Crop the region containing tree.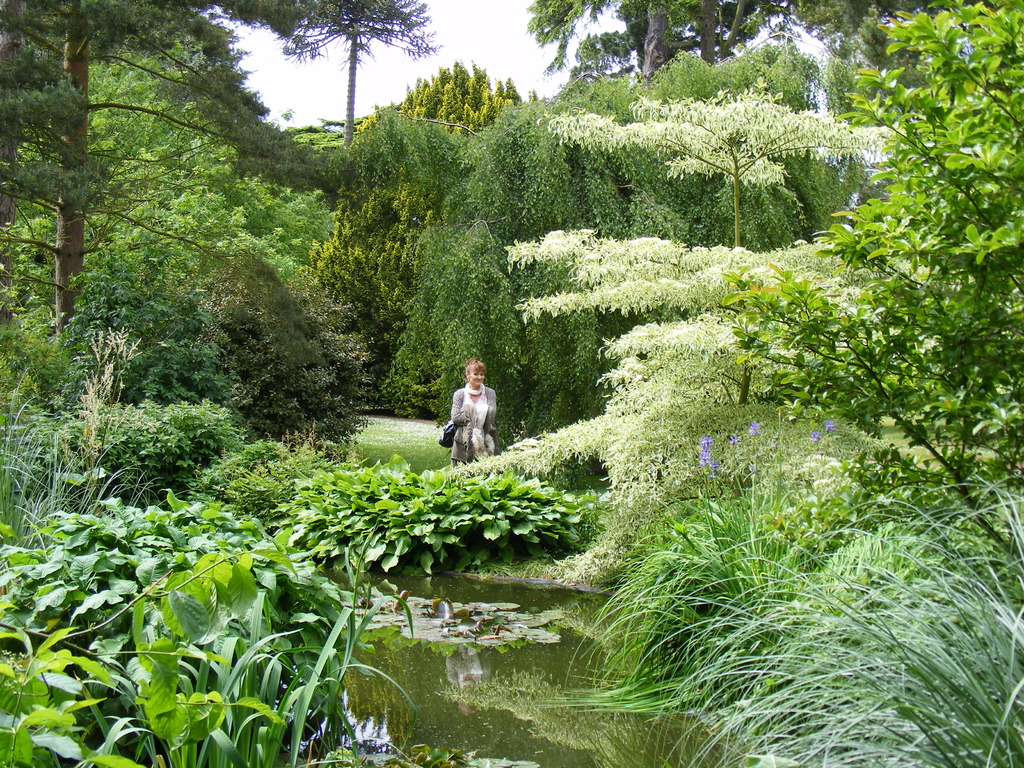
Crop region: x1=528 y1=0 x2=707 y2=89.
